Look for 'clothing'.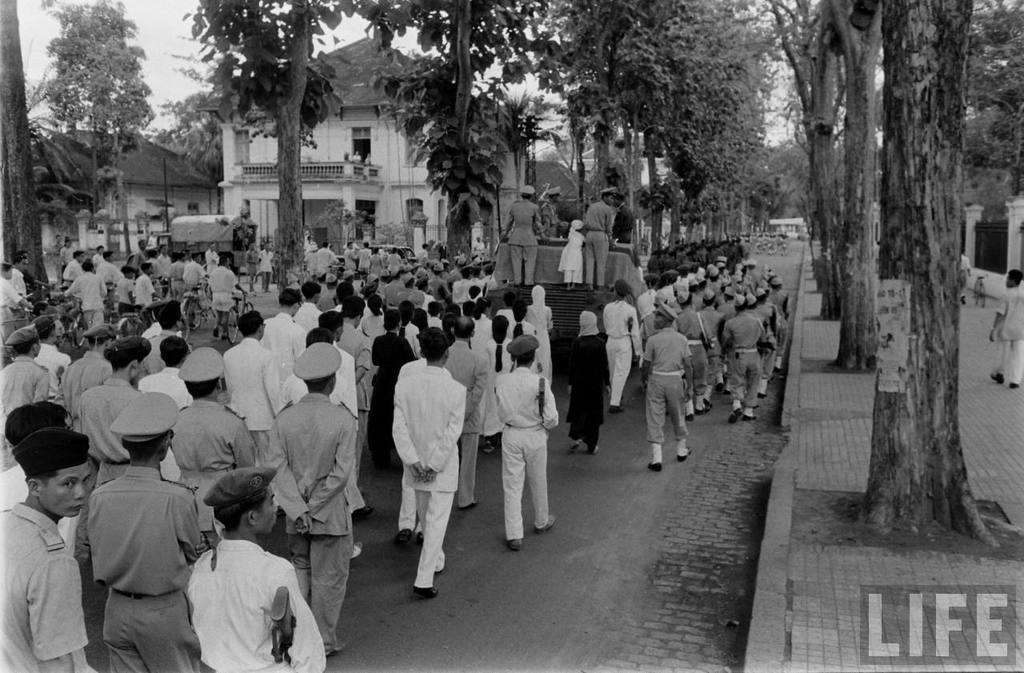
Found: locate(70, 447, 206, 656).
